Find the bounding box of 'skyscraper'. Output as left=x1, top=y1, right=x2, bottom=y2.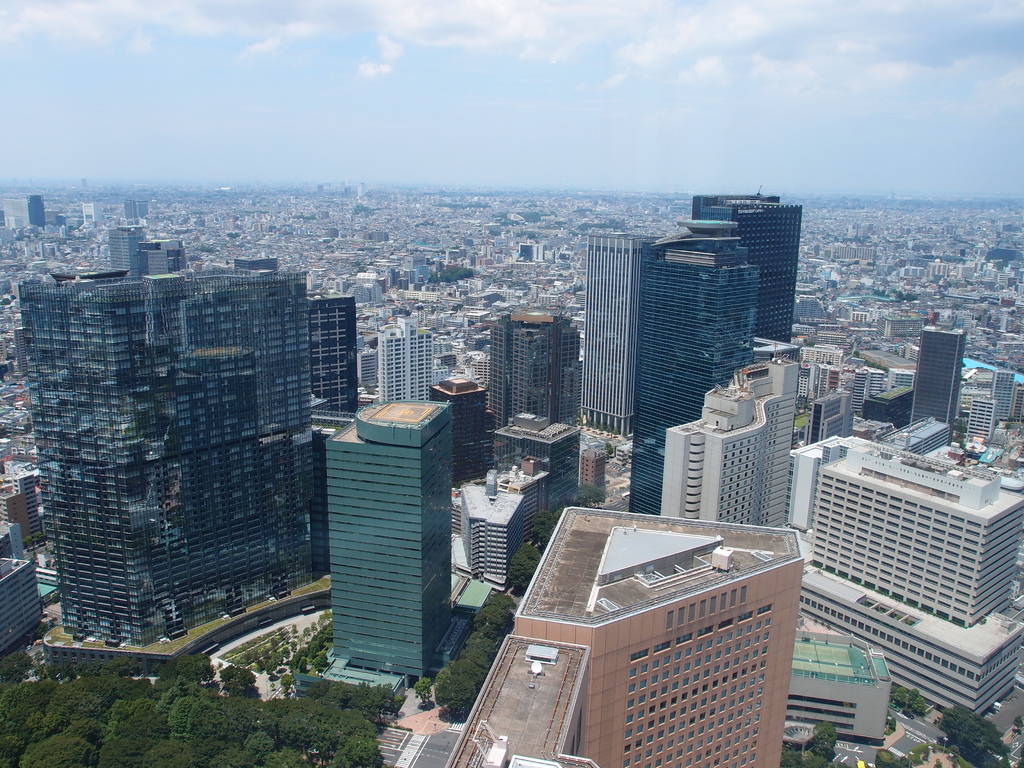
left=689, top=189, right=796, bottom=345.
